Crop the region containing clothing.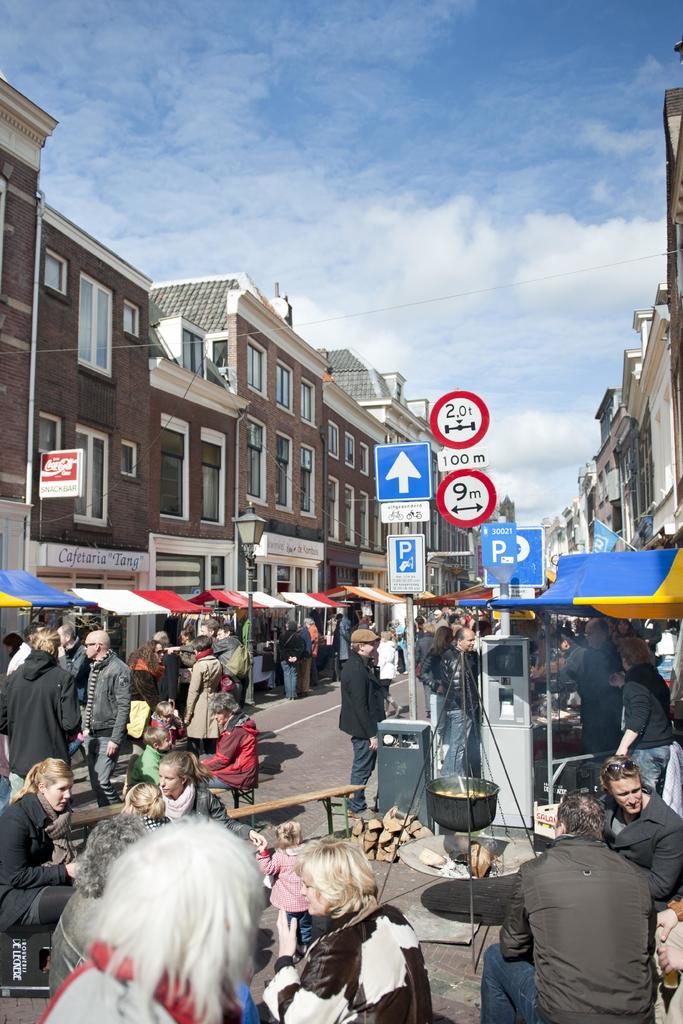
Crop region: box(338, 650, 390, 824).
